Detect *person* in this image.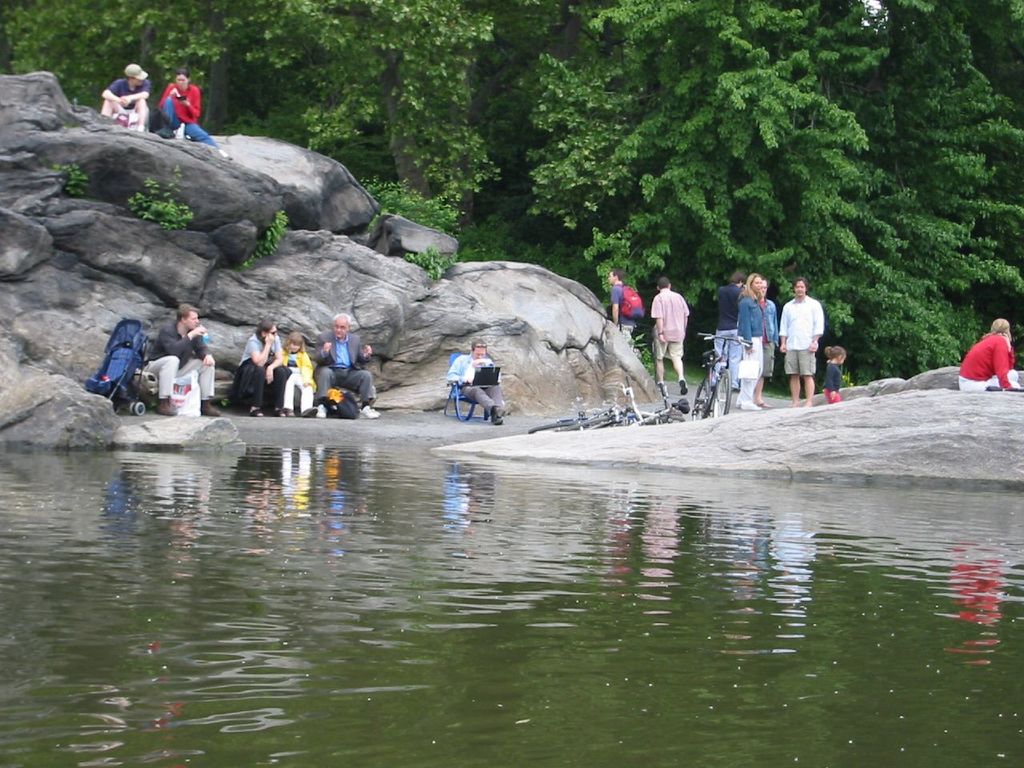
Detection: 240:322:290:412.
